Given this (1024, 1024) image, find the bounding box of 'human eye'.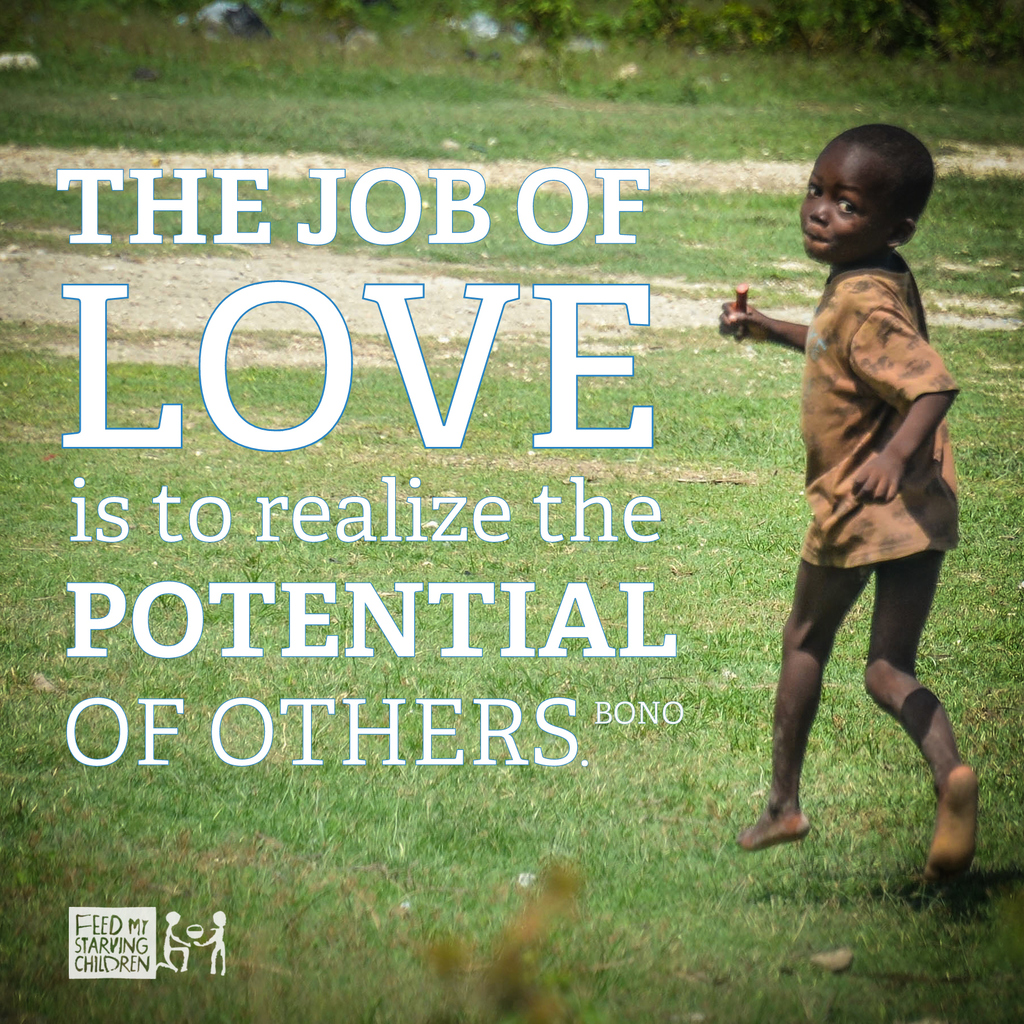
[803,182,822,200].
